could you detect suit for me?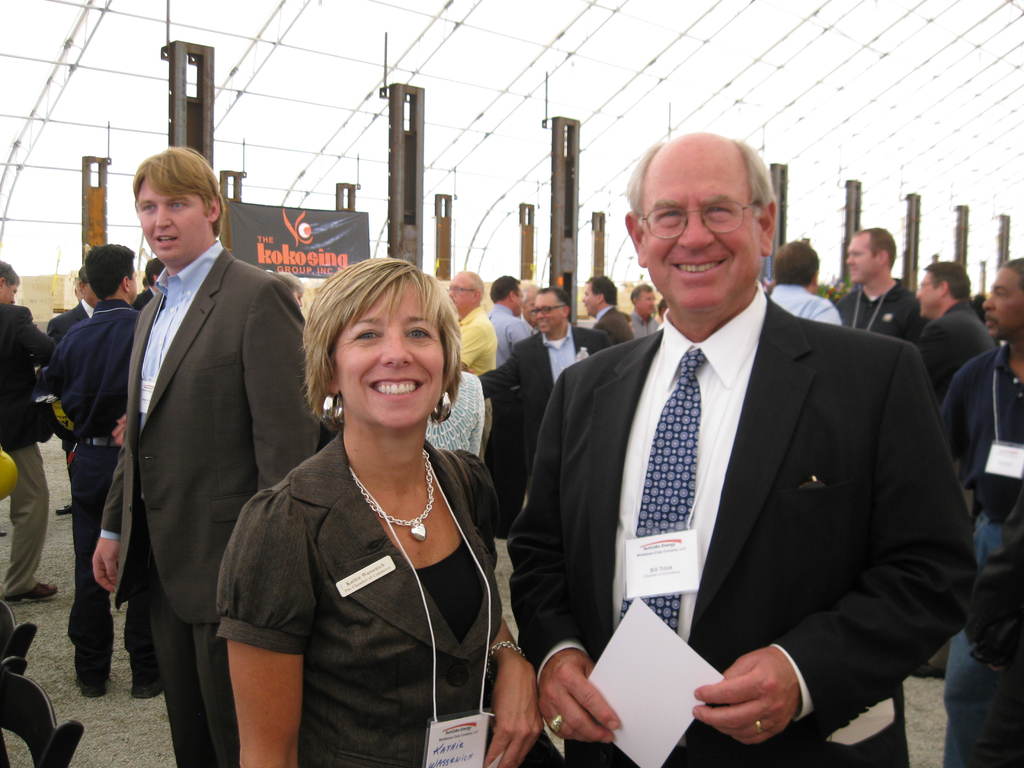
Detection result: l=0, t=301, r=60, b=597.
